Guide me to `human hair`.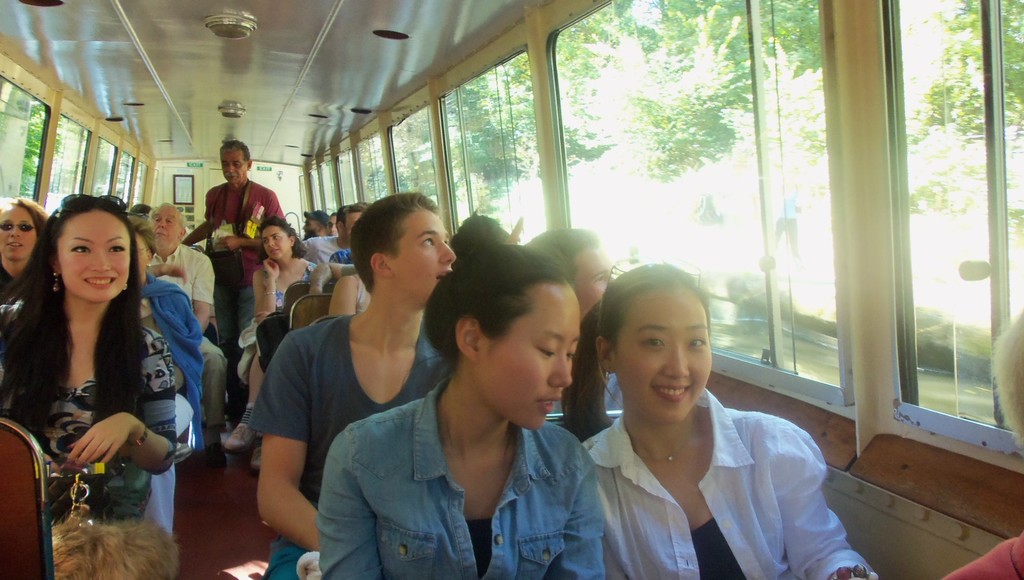
Guidance: rect(308, 206, 337, 235).
